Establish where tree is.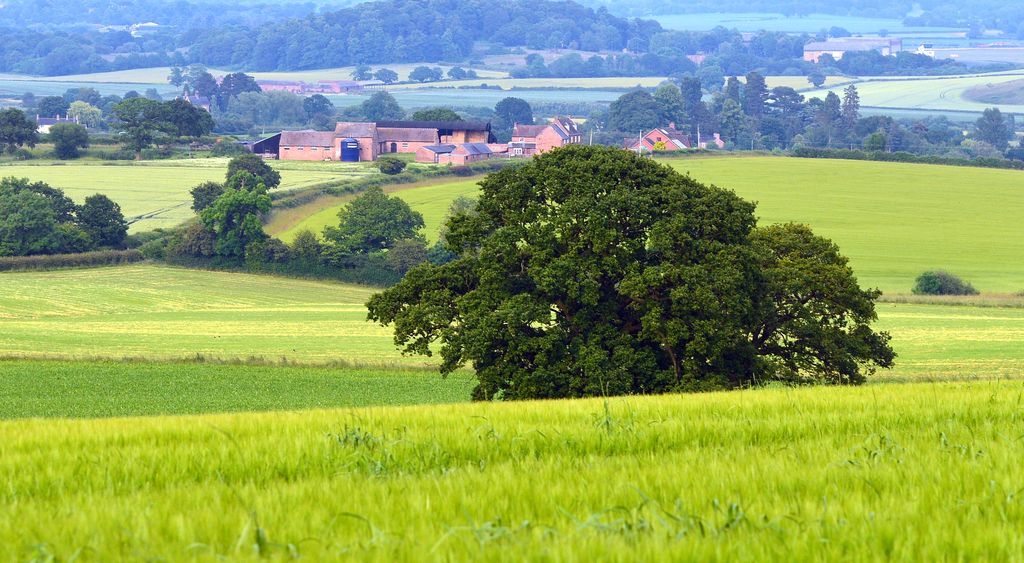
Established at x1=452 y1=63 x2=465 y2=81.
